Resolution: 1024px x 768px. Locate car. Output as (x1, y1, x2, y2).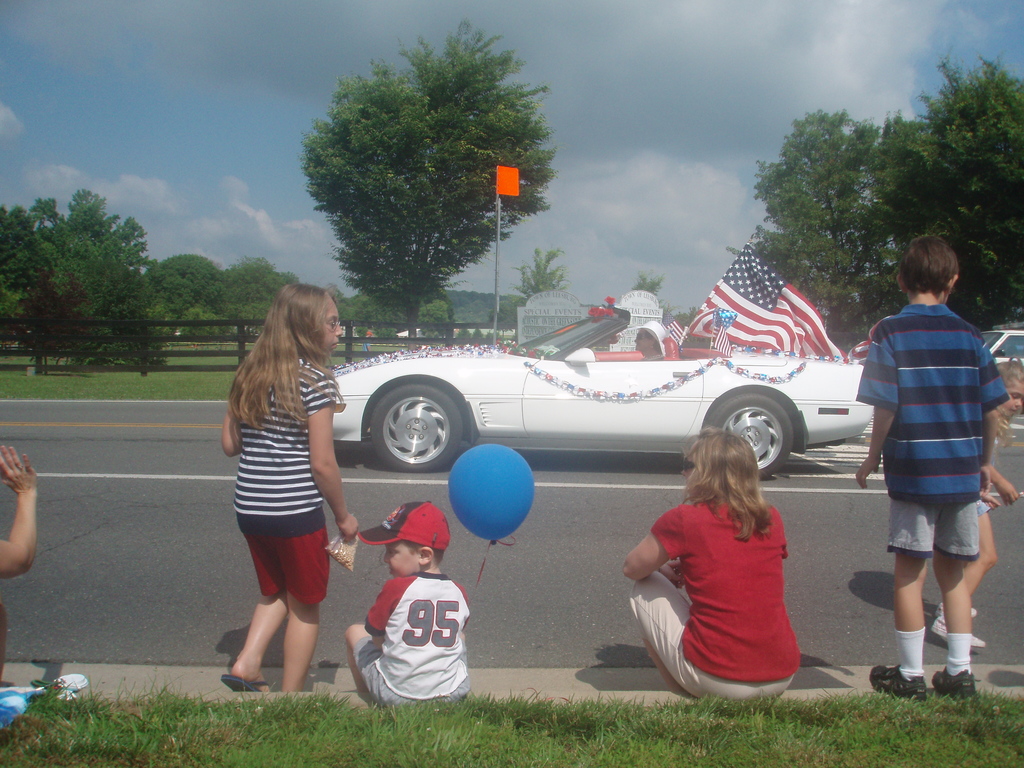
(982, 328, 1023, 369).
